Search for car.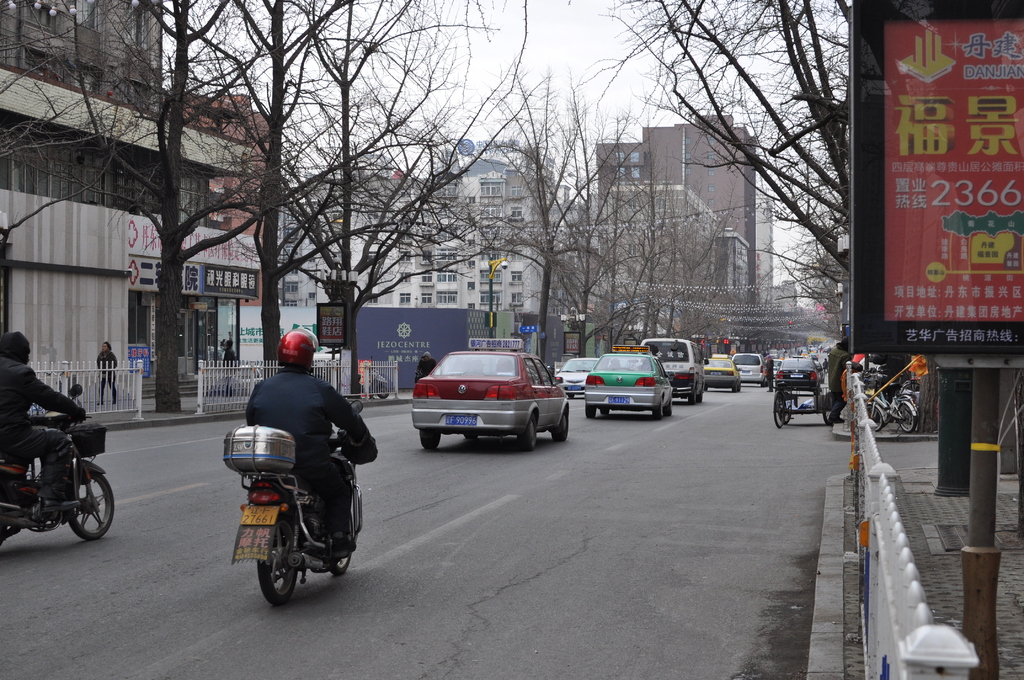
Found at l=560, t=357, r=593, b=394.
